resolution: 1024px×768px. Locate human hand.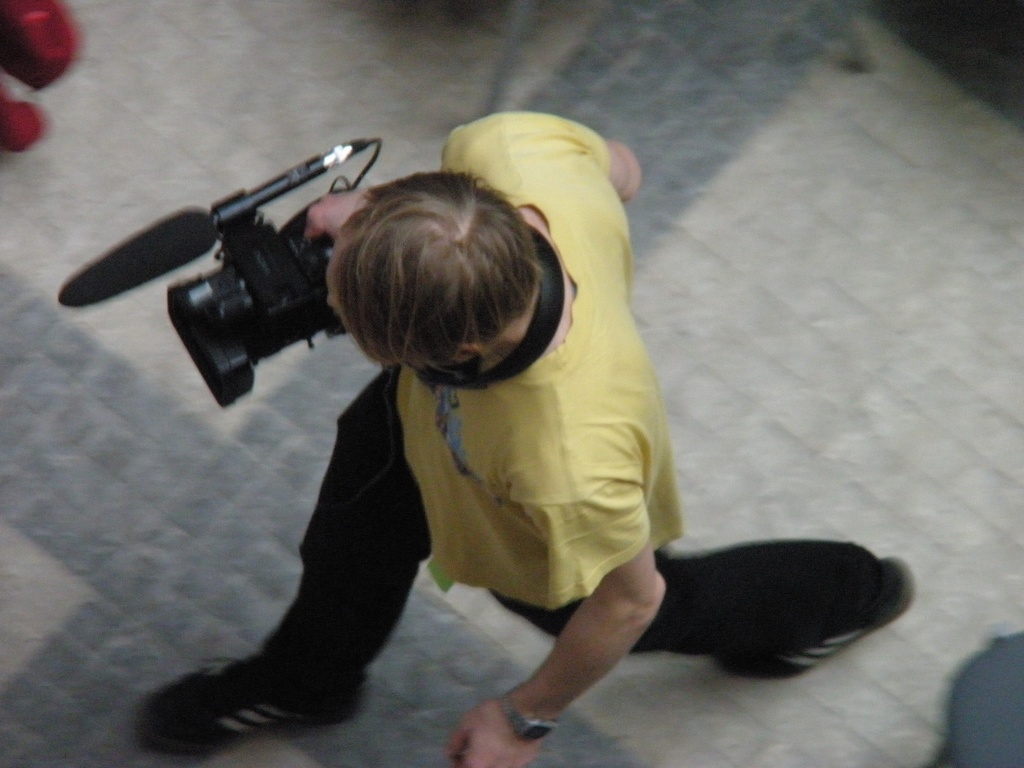
bbox=[444, 700, 541, 767].
